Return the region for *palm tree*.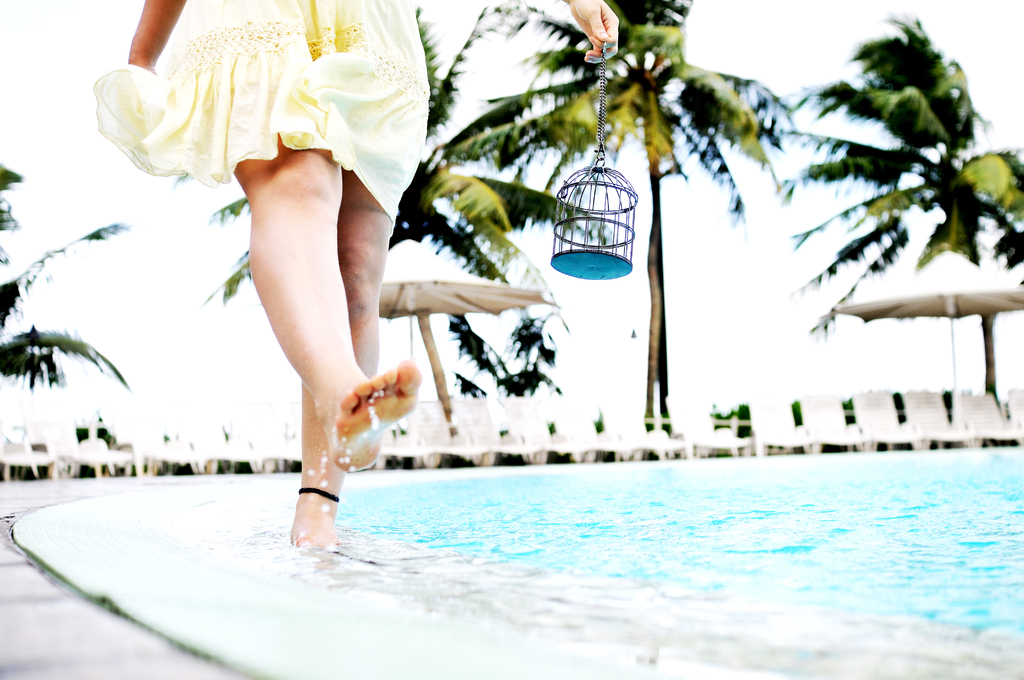
left=275, top=75, right=503, bottom=398.
